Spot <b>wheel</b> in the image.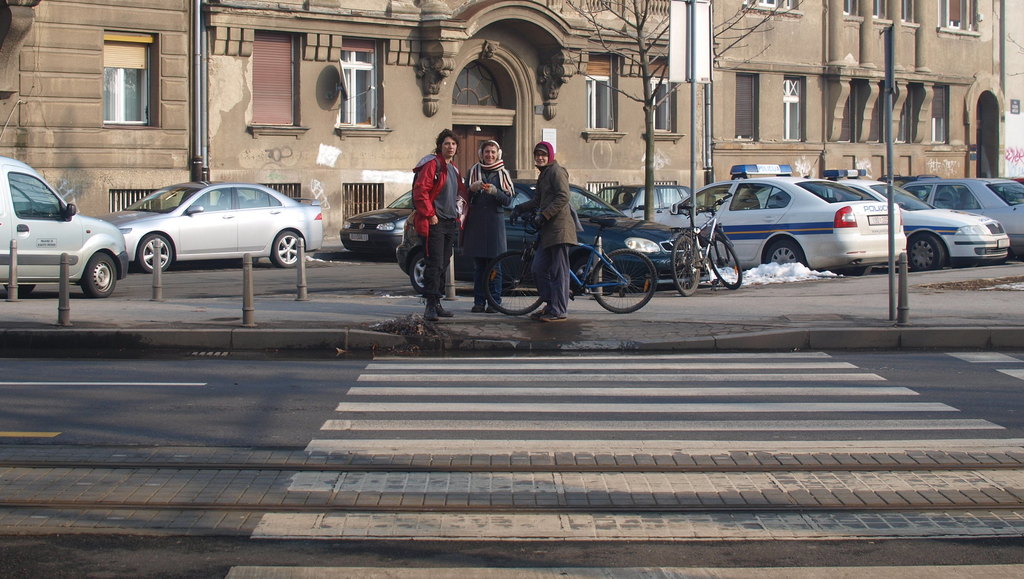
<b>wheel</b> found at <region>480, 248, 547, 315</region>.
